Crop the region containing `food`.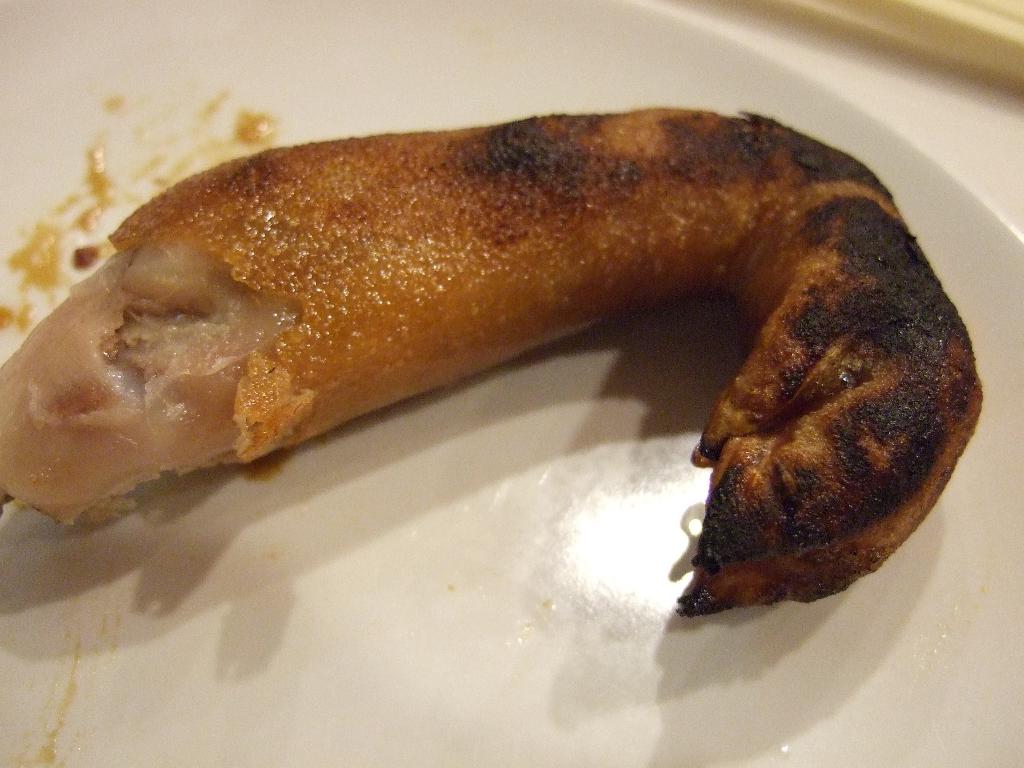
Crop region: bbox=(0, 302, 13, 333).
